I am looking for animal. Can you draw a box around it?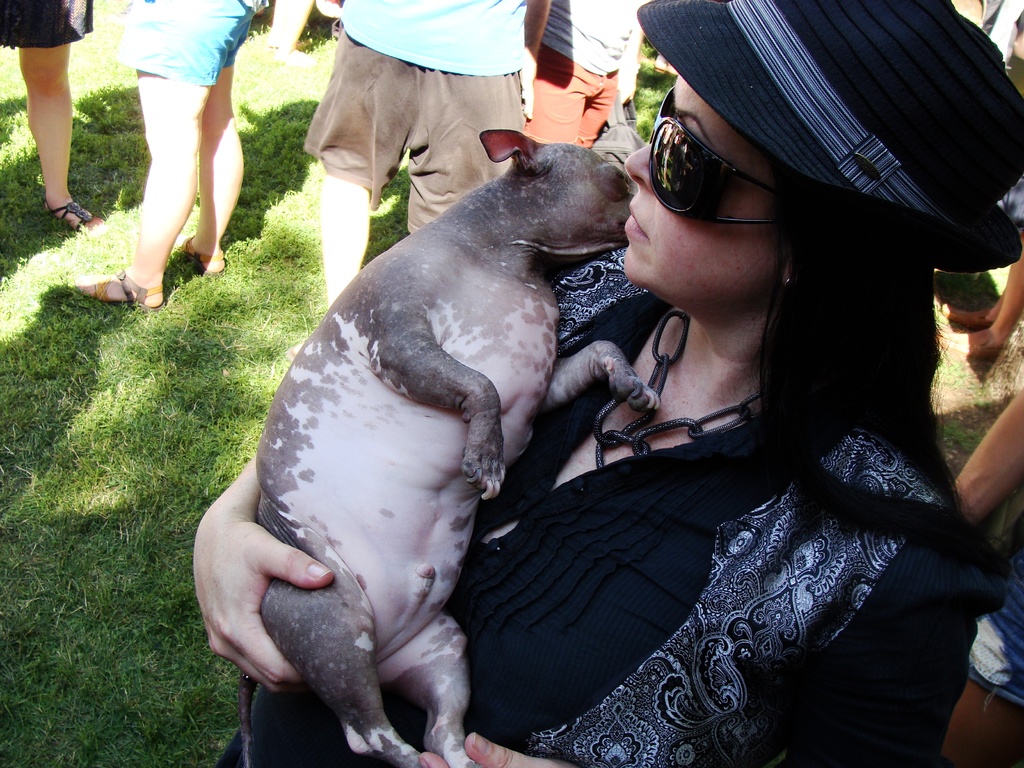
Sure, the bounding box is region(239, 132, 662, 767).
